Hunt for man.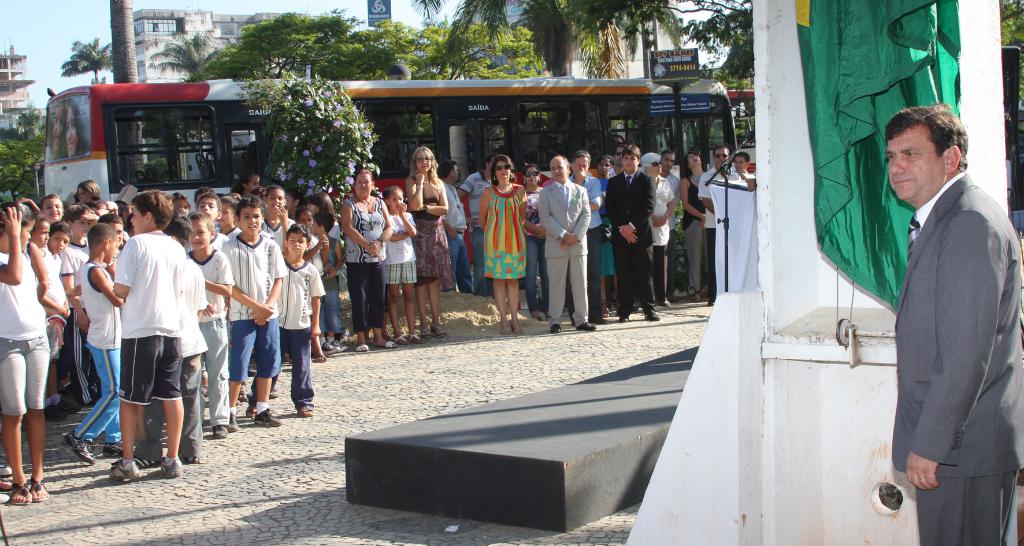
Hunted down at [610,149,620,177].
